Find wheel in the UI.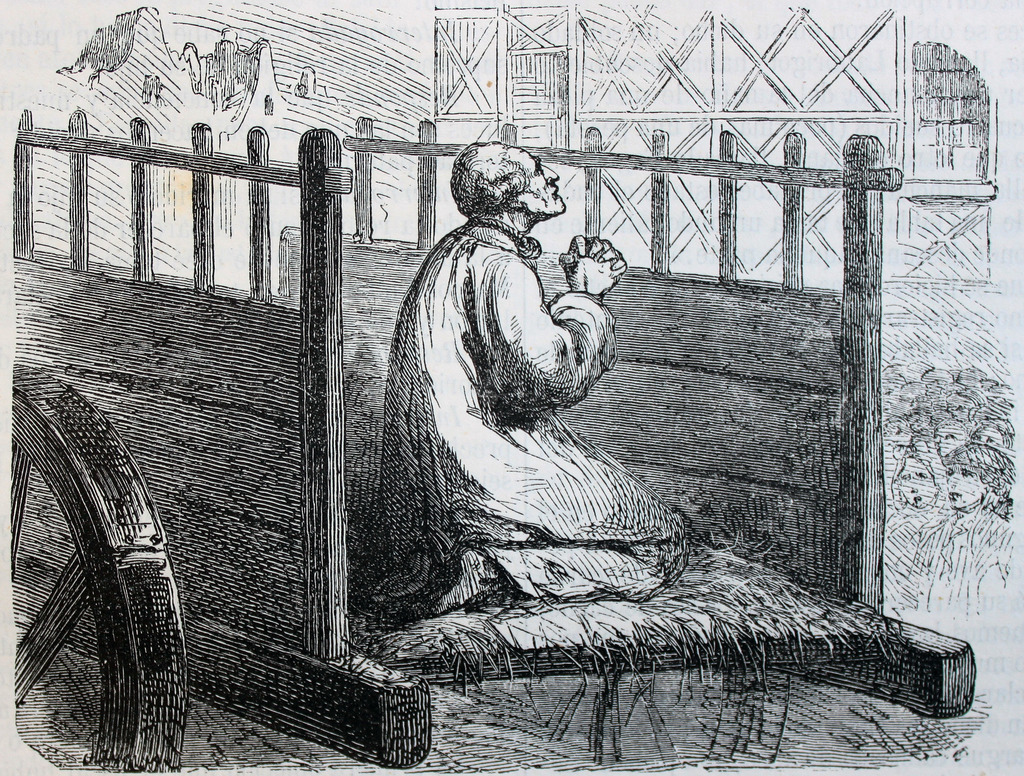
UI element at x1=449, y1=663, x2=788, y2=772.
